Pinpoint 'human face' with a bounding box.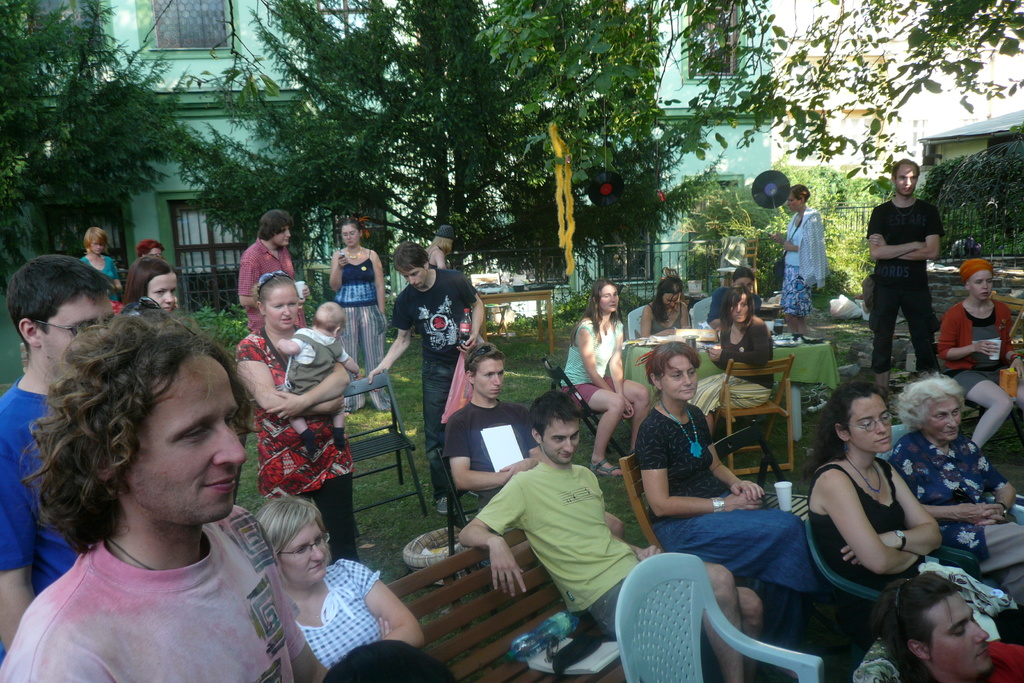
bbox(340, 224, 358, 248).
